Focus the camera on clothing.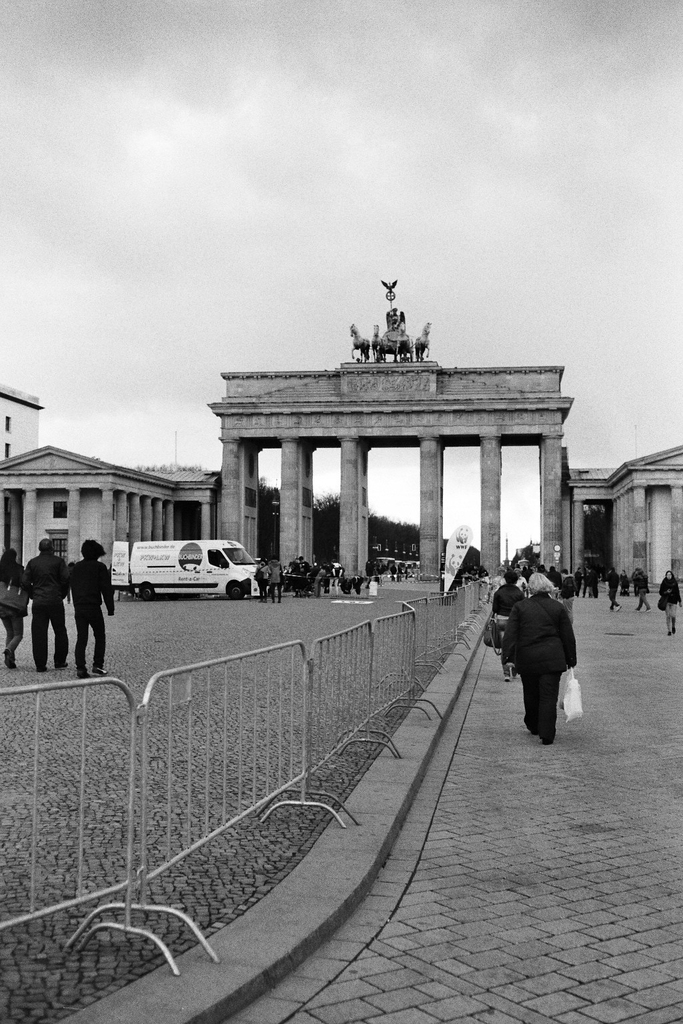
Focus region: [668, 583, 682, 618].
